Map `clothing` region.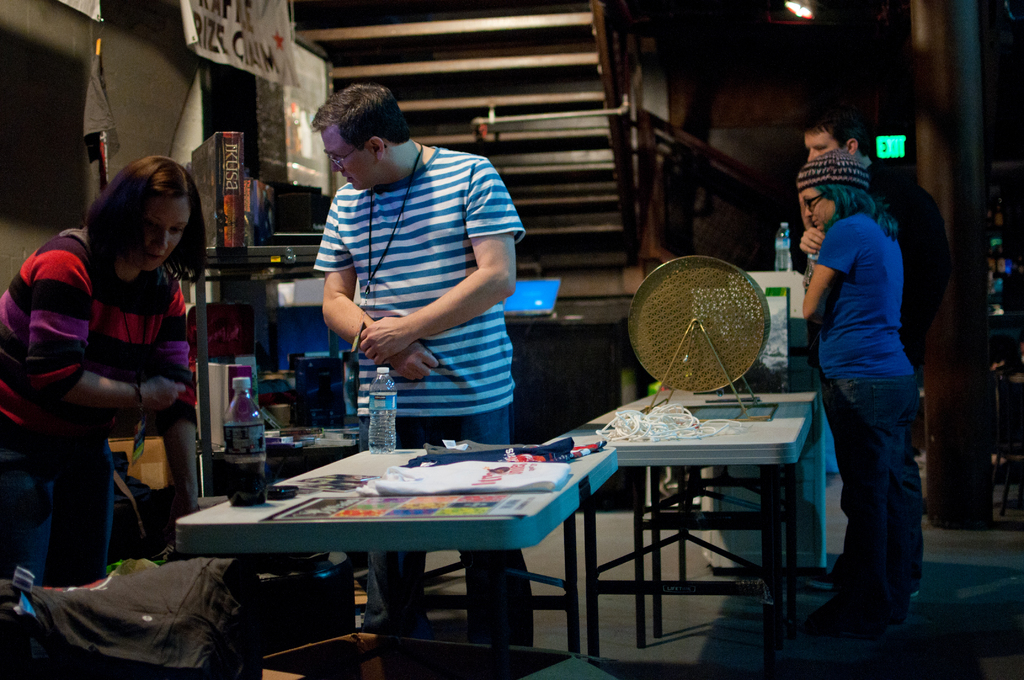
Mapped to detection(3, 229, 246, 652).
